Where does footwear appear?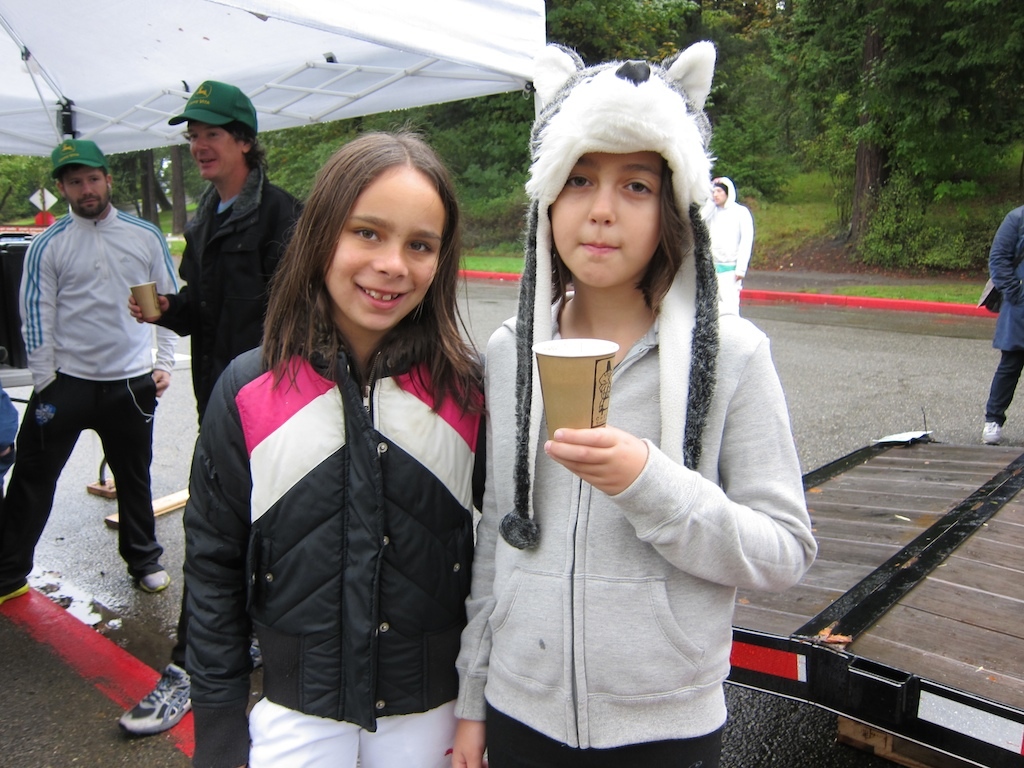
Appears at 104 669 182 751.
